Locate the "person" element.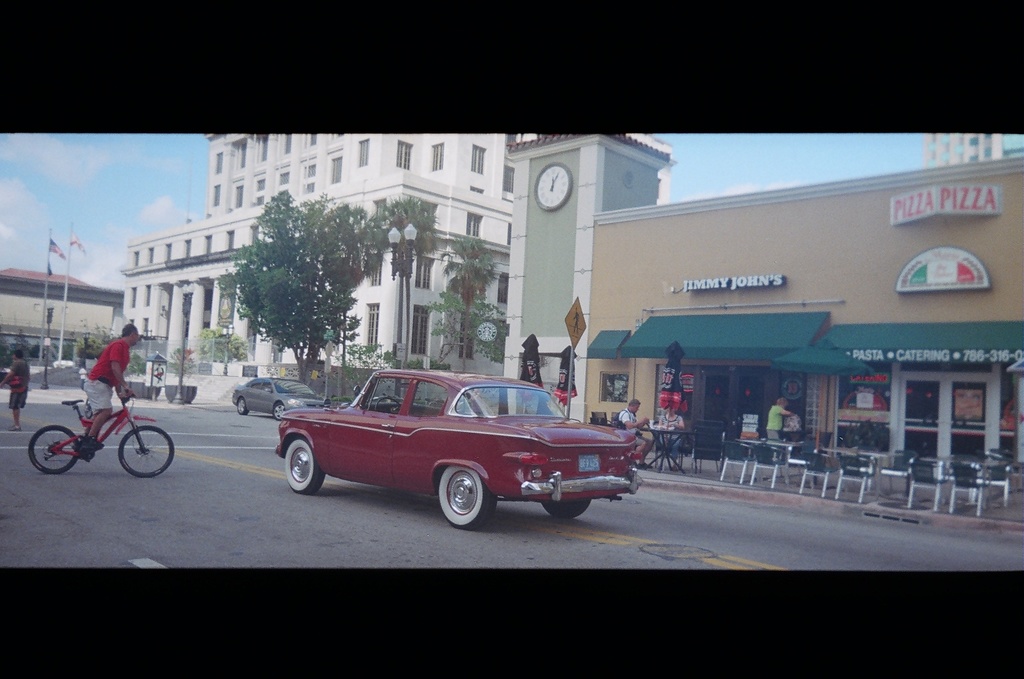
Element bbox: 0 344 30 436.
